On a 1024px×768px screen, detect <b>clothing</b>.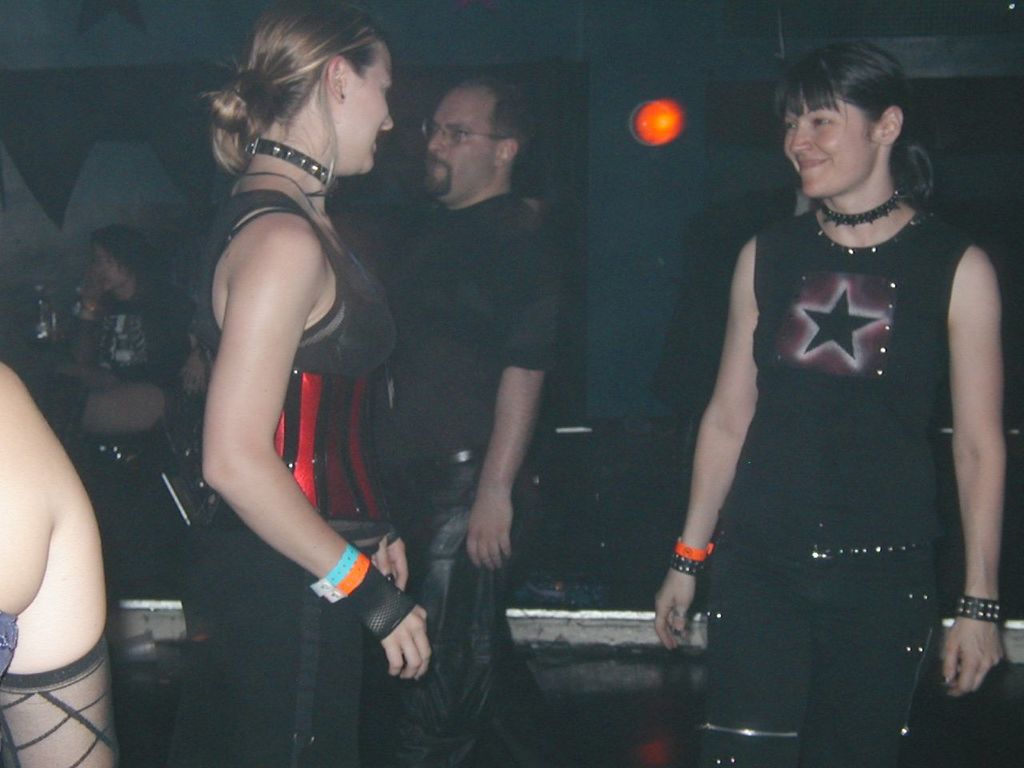
region(98, 282, 165, 387).
